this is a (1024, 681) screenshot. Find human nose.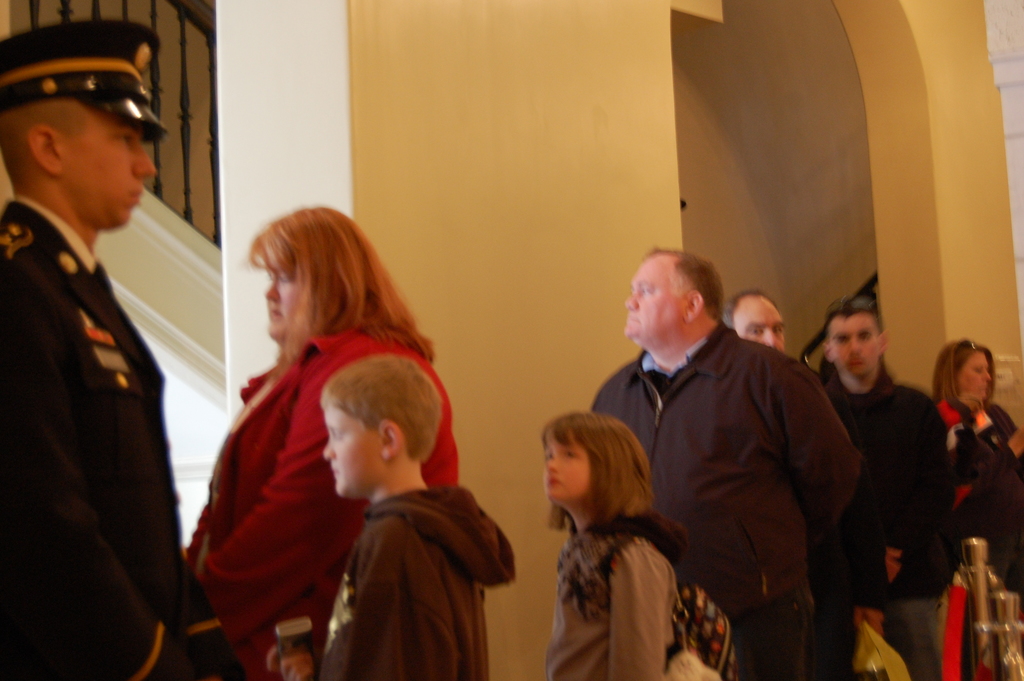
Bounding box: 979,368,993,382.
